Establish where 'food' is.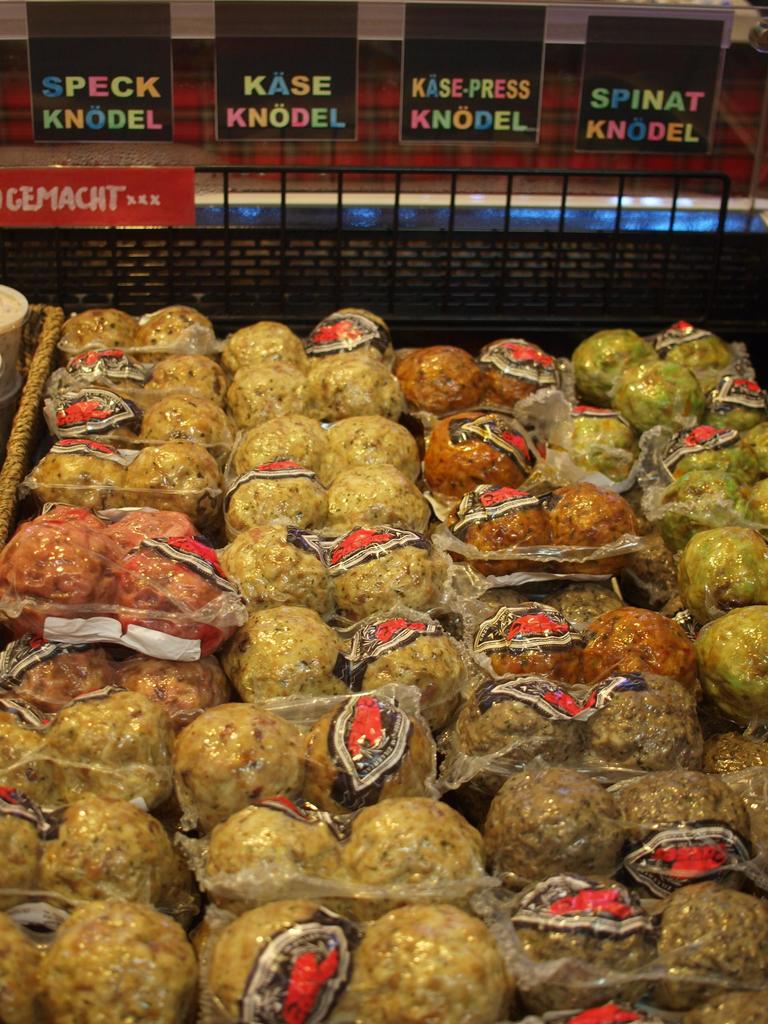
Established at [x1=338, y1=541, x2=438, y2=612].
